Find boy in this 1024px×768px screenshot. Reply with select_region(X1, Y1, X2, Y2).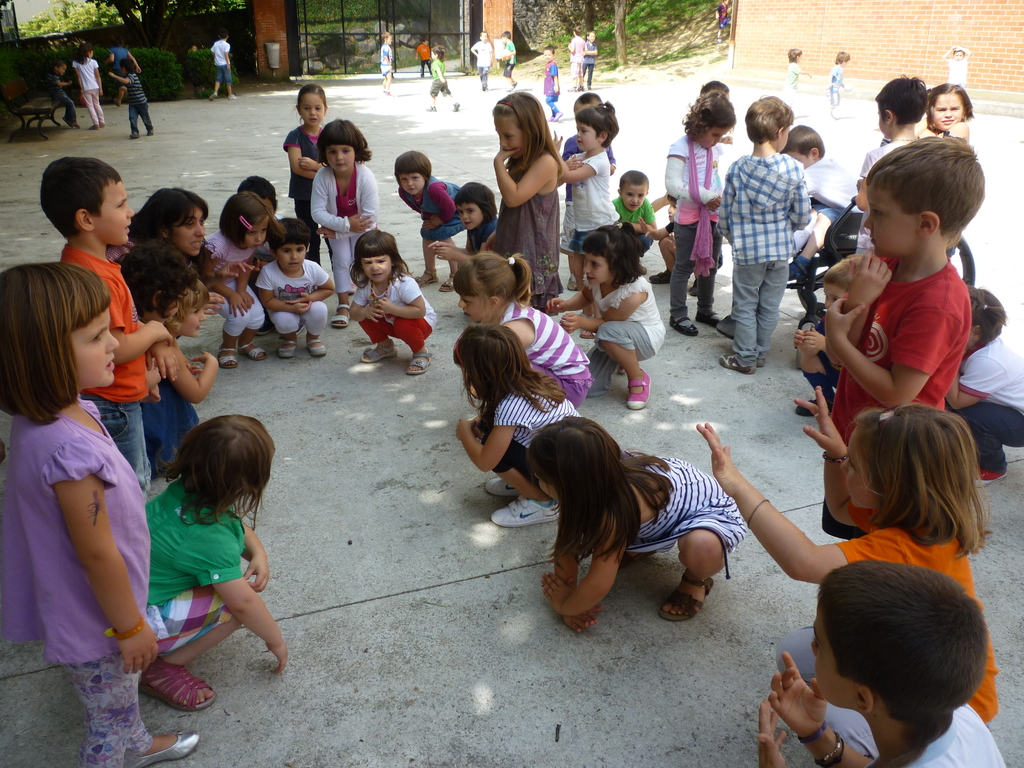
select_region(206, 29, 241, 102).
